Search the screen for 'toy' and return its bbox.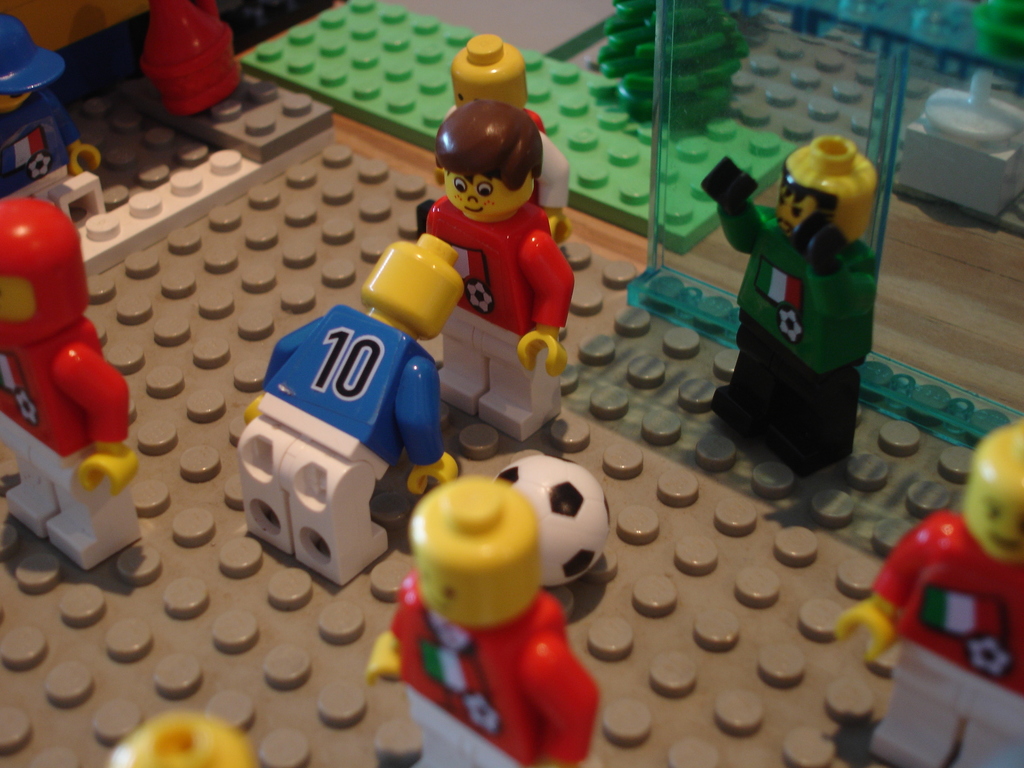
Found: x1=113, y1=713, x2=256, y2=766.
